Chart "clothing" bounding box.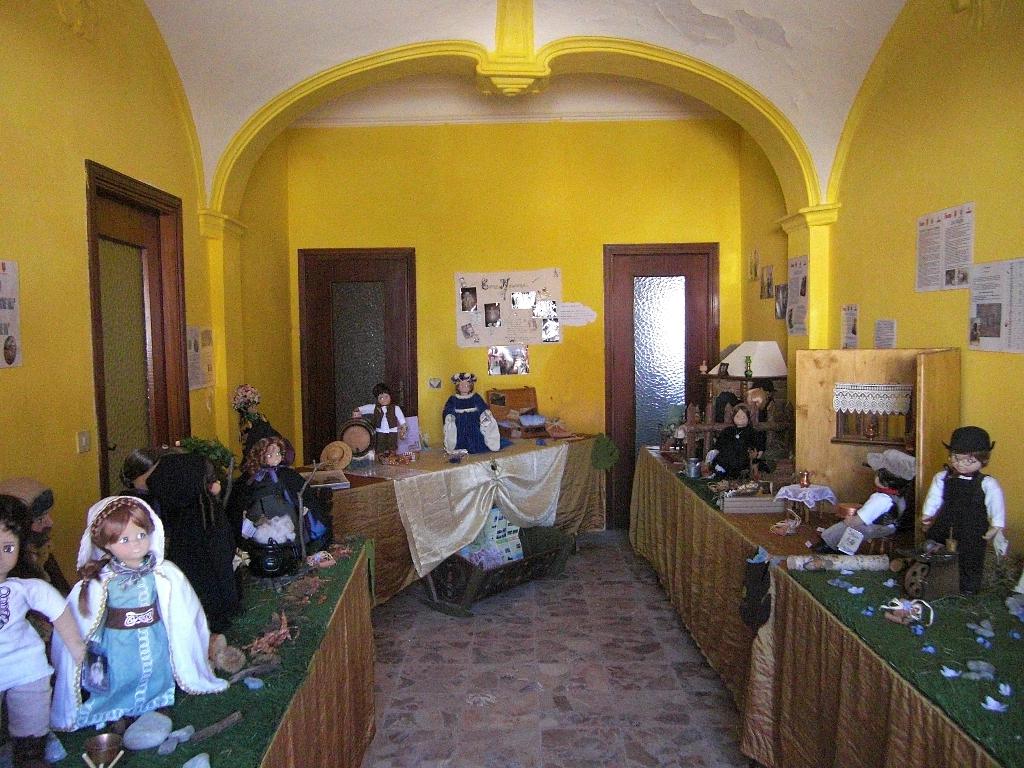
Charted: box(919, 470, 1002, 596).
